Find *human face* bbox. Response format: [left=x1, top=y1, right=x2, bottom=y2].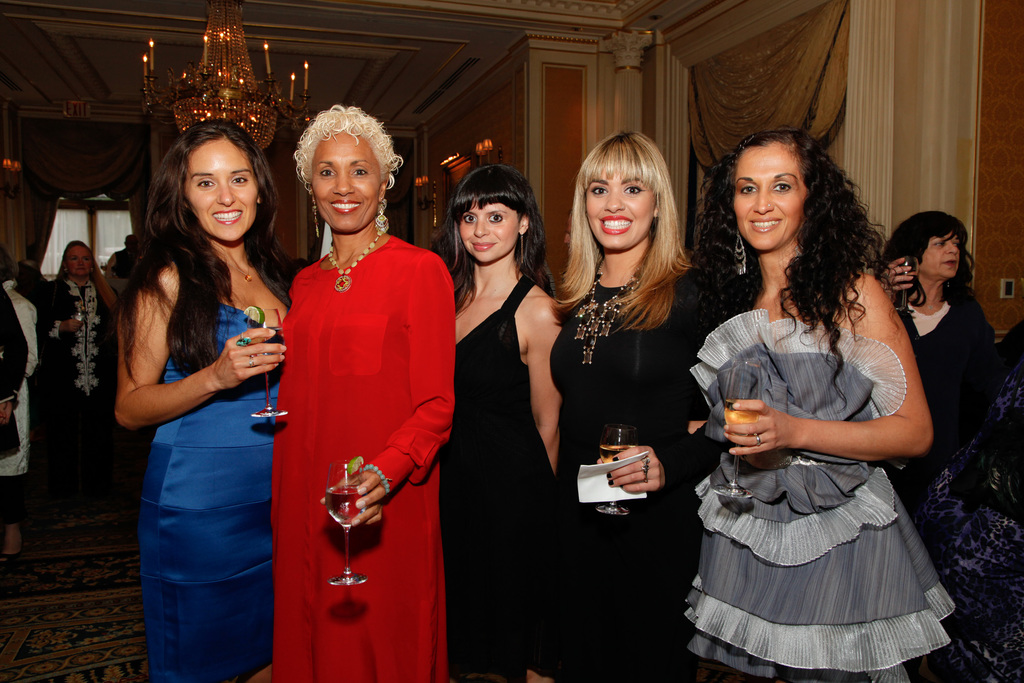
[left=312, top=129, right=379, bottom=232].
